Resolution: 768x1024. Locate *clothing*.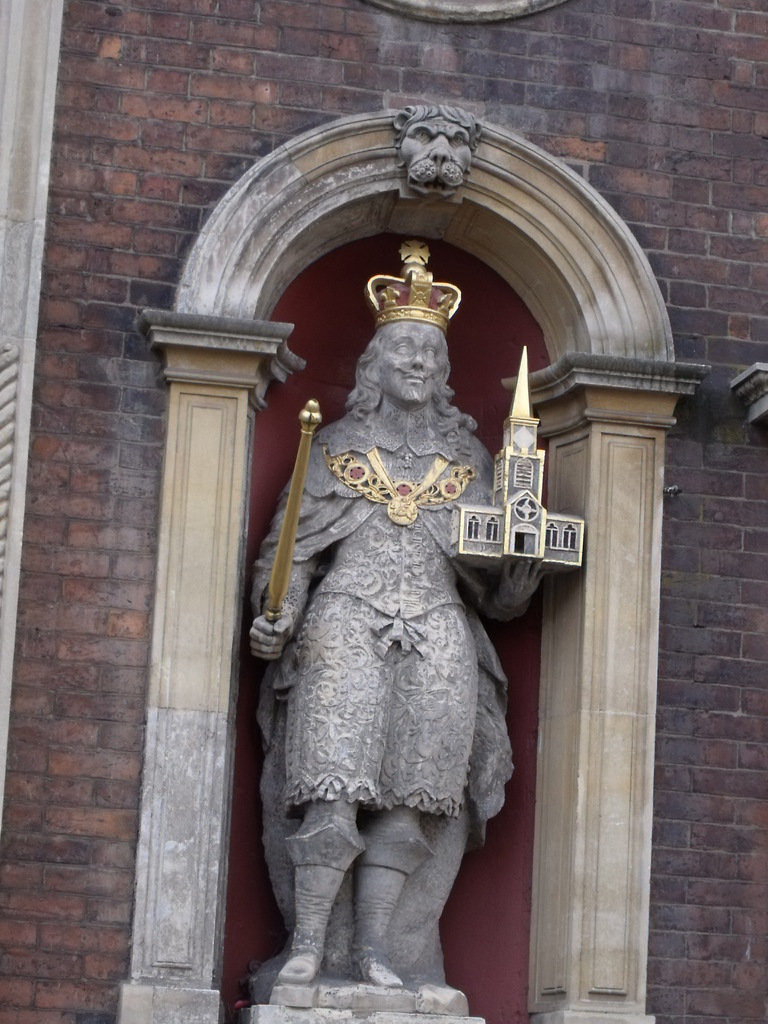
(253, 403, 531, 816).
